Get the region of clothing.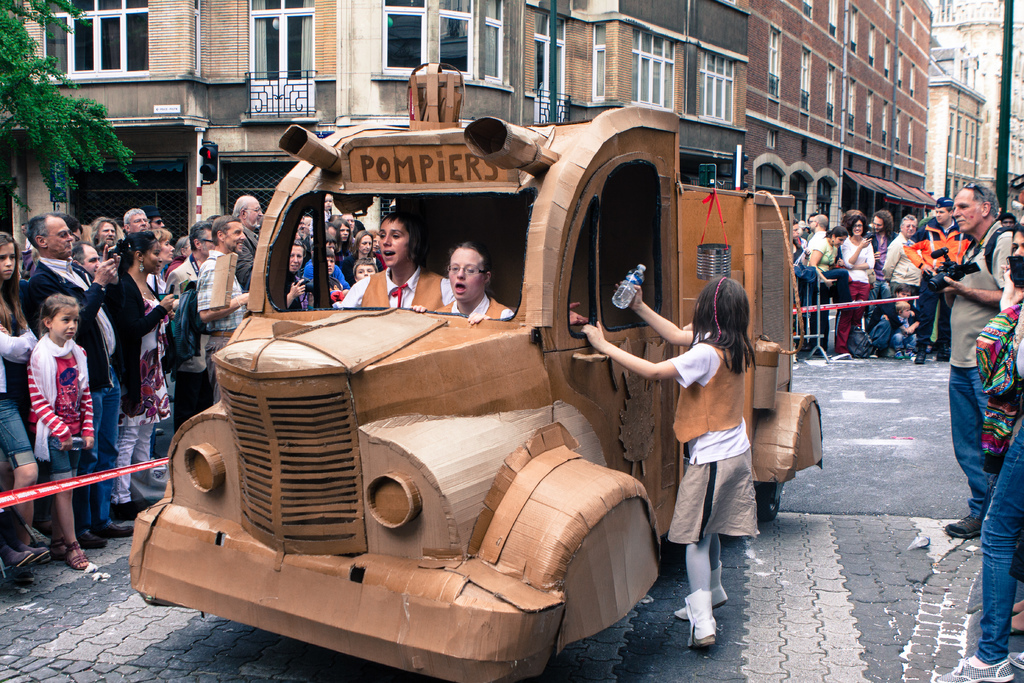
l=112, t=268, r=162, b=482.
